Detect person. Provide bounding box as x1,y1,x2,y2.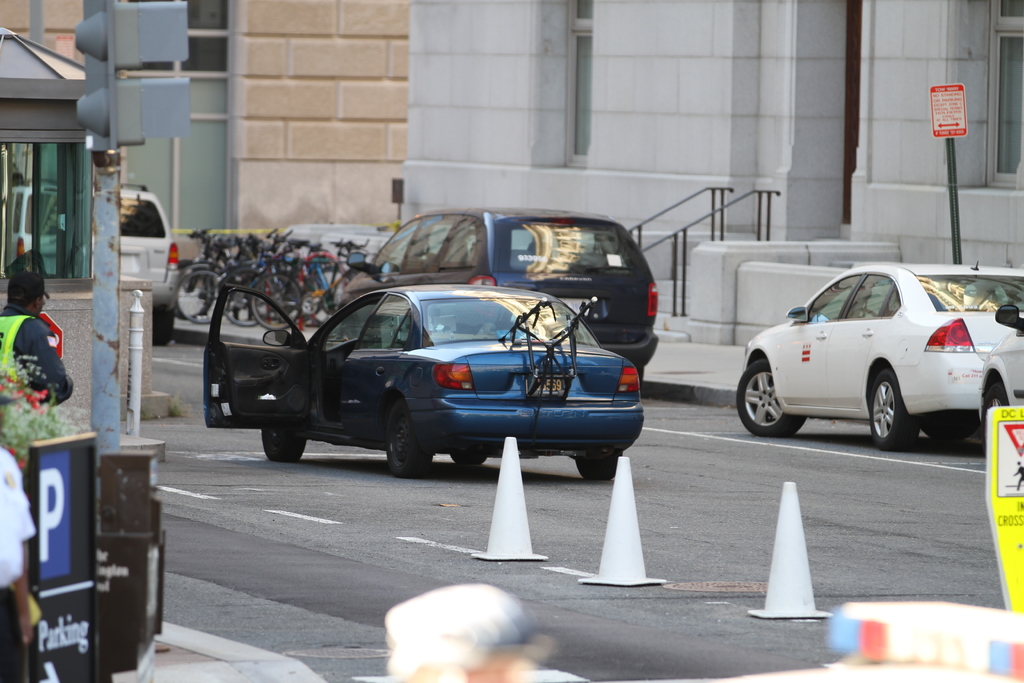
0,270,75,406.
